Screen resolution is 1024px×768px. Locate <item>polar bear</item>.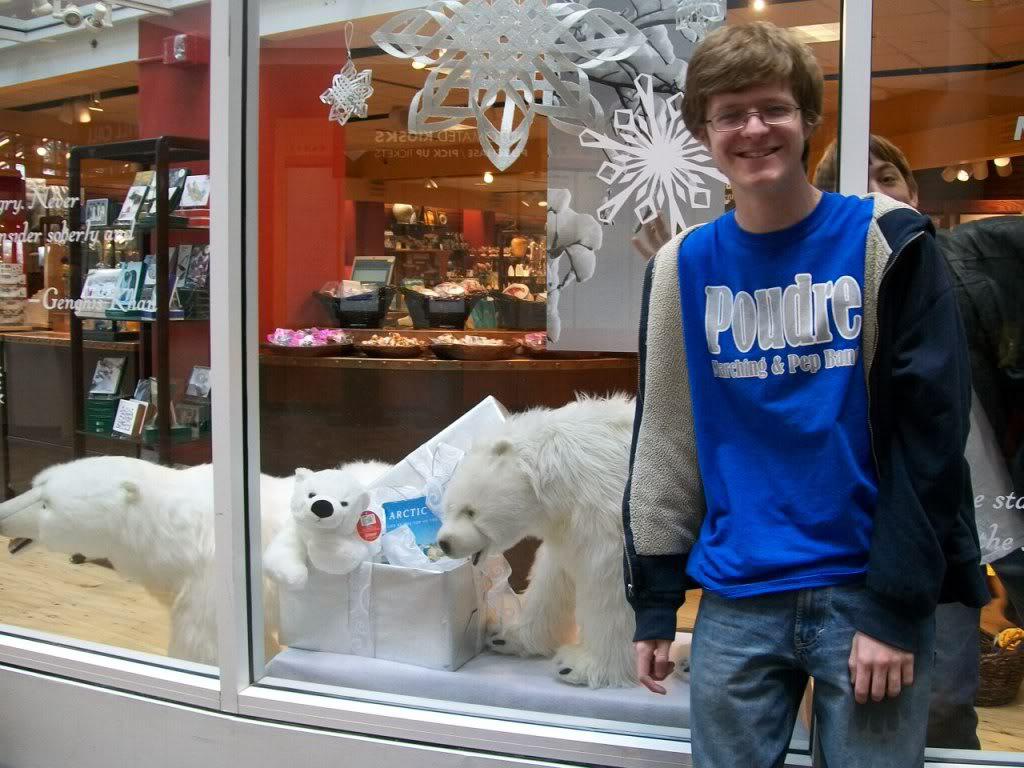
box=[259, 461, 375, 573].
